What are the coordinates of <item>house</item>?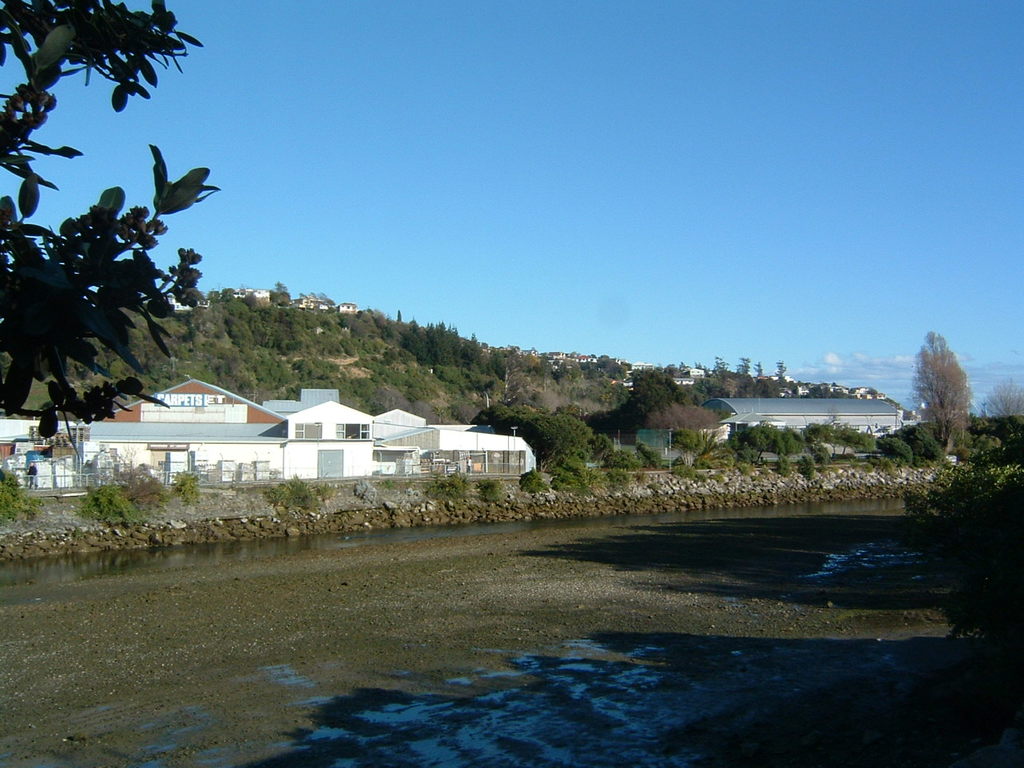
box(698, 392, 908, 436).
